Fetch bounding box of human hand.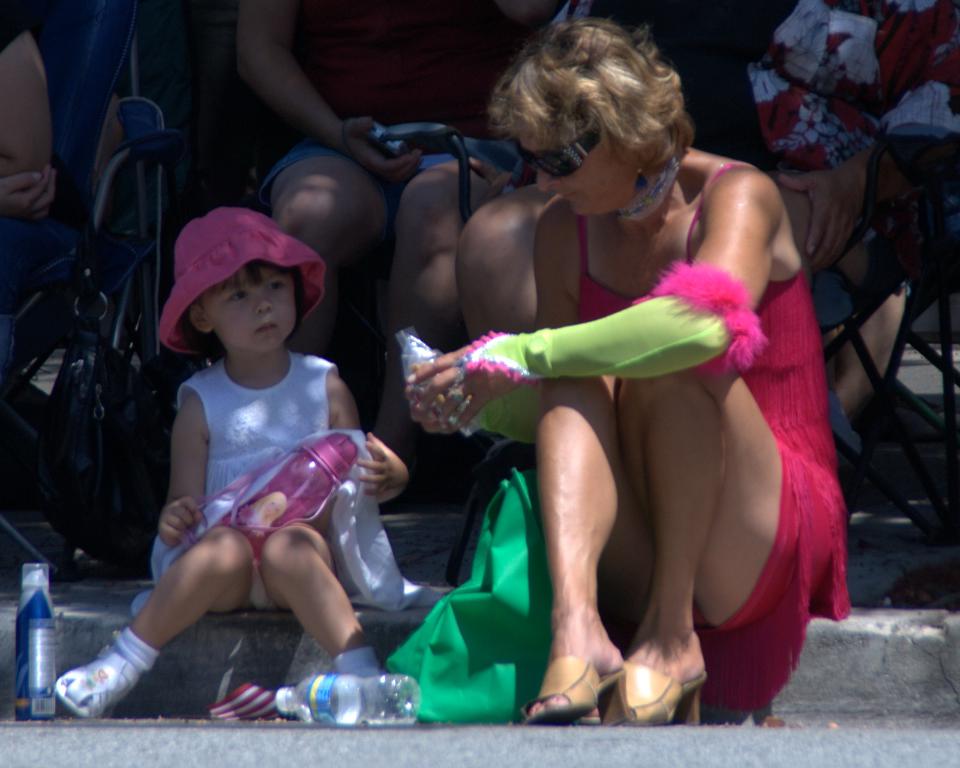
Bbox: l=337, t=116, r=427, b=190.
